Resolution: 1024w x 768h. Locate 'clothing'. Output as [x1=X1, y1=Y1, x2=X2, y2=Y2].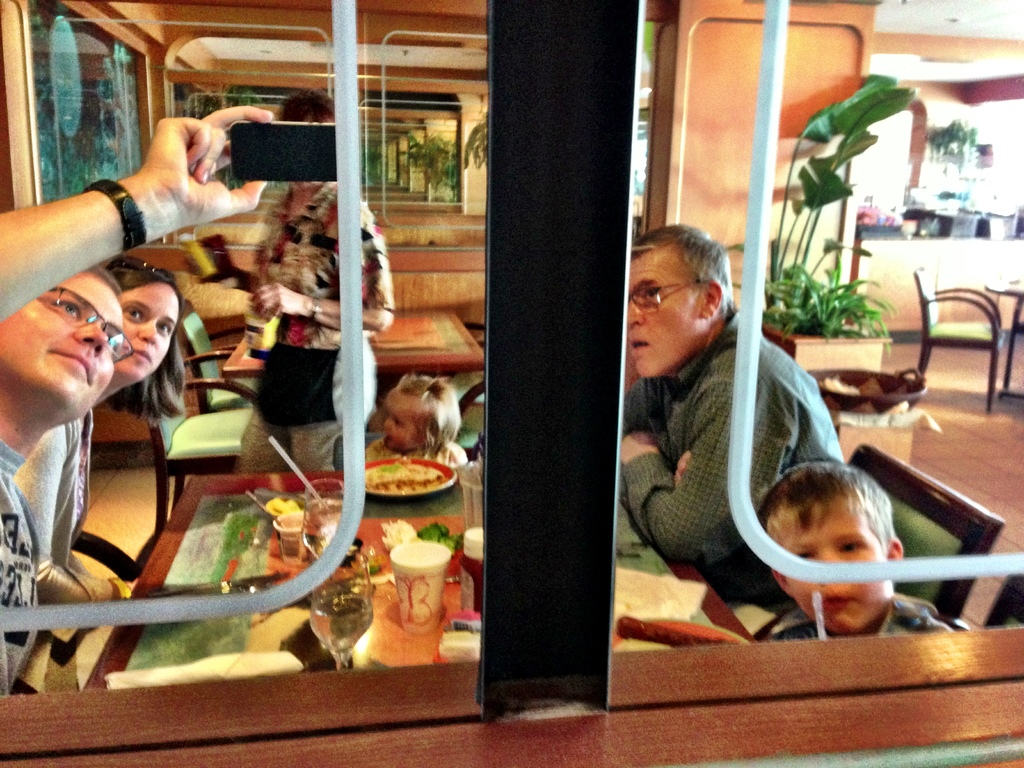
[x1=0, y1=433, x2=49, y2=703].
